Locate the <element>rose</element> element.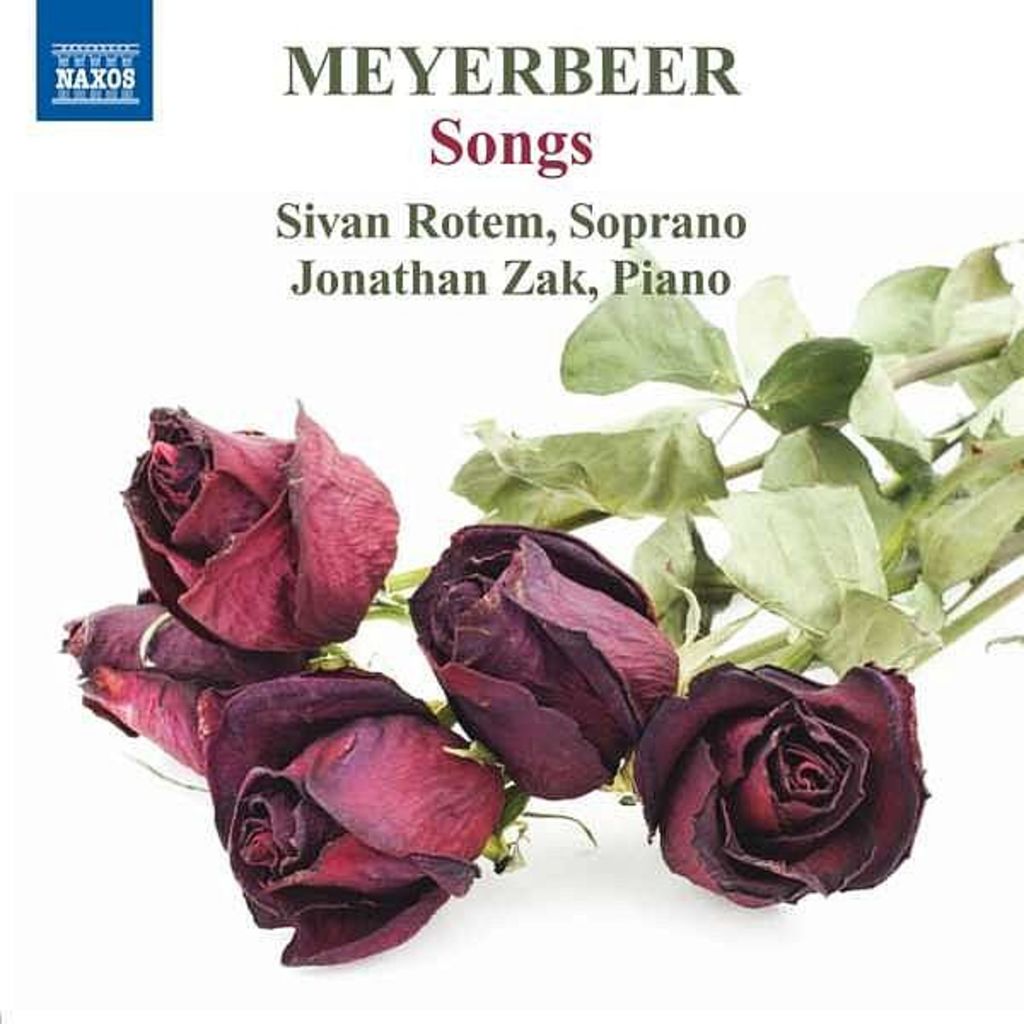
Element bbox: (x1=56, y1=587, x2=282, y2=770).
